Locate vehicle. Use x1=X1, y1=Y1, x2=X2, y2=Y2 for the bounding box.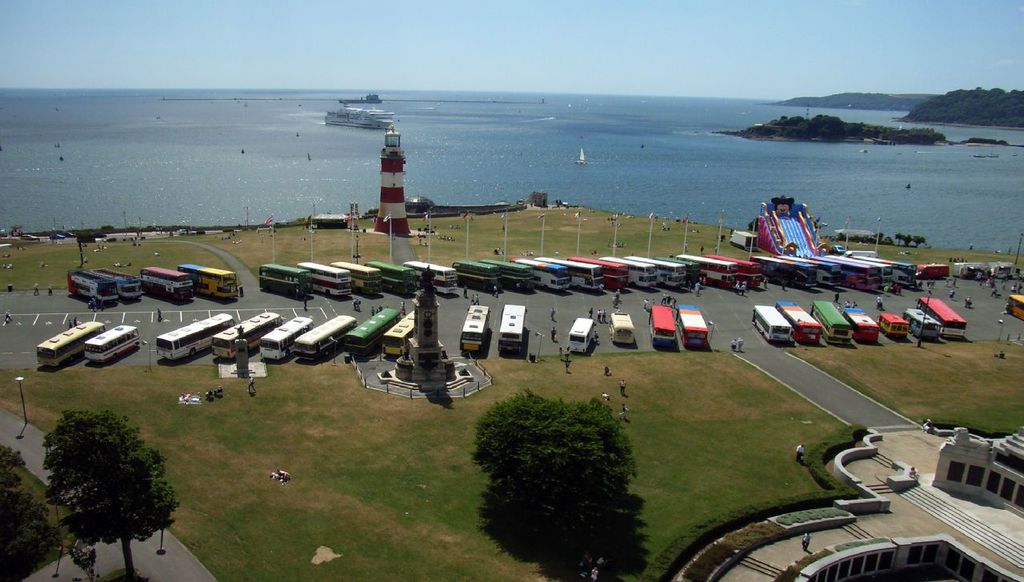
x1=638, y1=253, x2=686, y2=291.
